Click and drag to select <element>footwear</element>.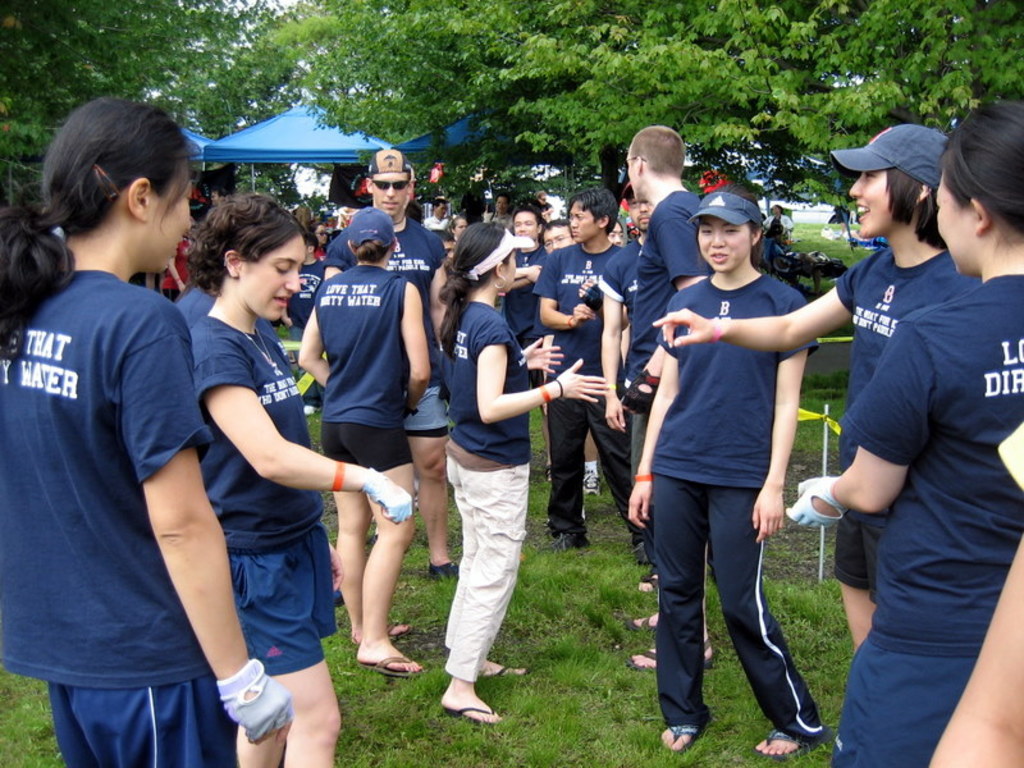
Selection: [750, 724, 810, 762].
